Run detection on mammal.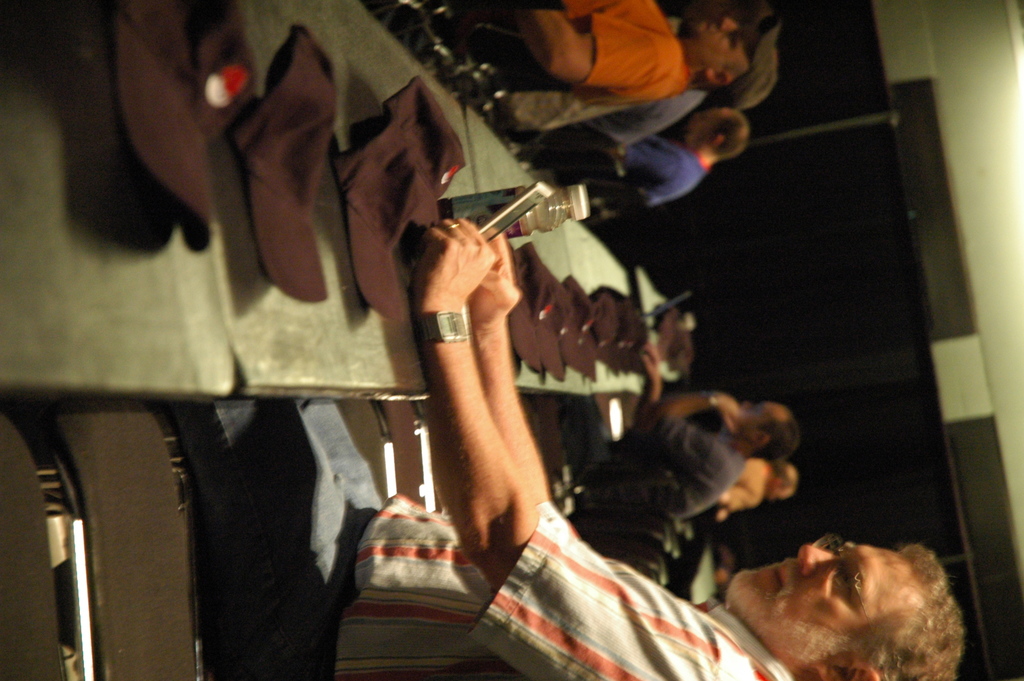
Result: 570/352/799/533.
